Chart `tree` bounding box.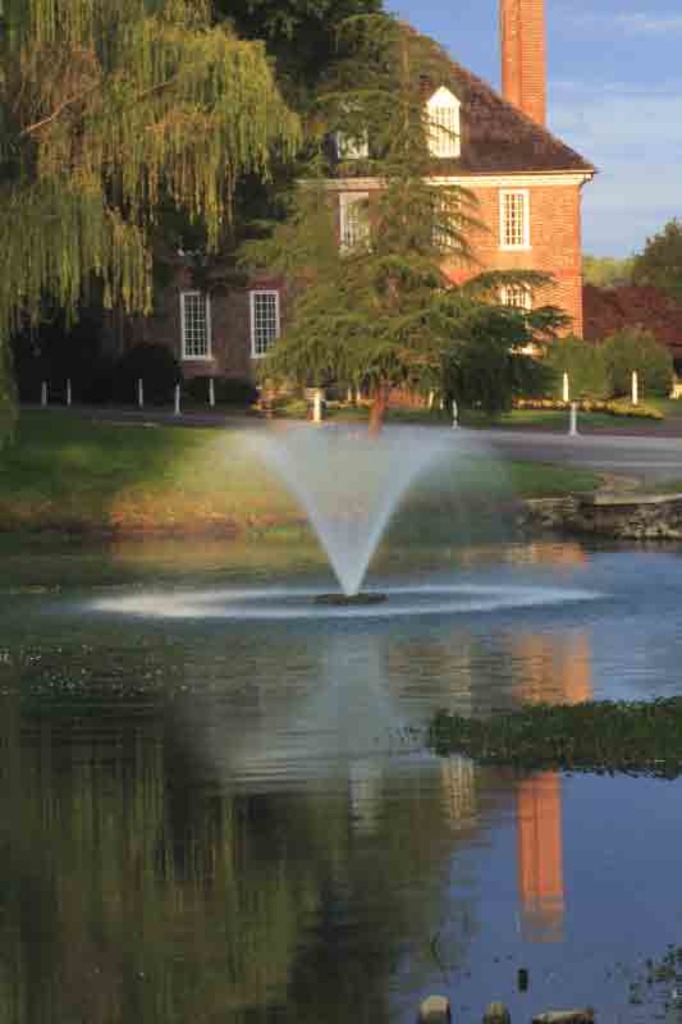
Charted: {"left": 573, "top": 197, "right": 681, "bottom": 425}.
